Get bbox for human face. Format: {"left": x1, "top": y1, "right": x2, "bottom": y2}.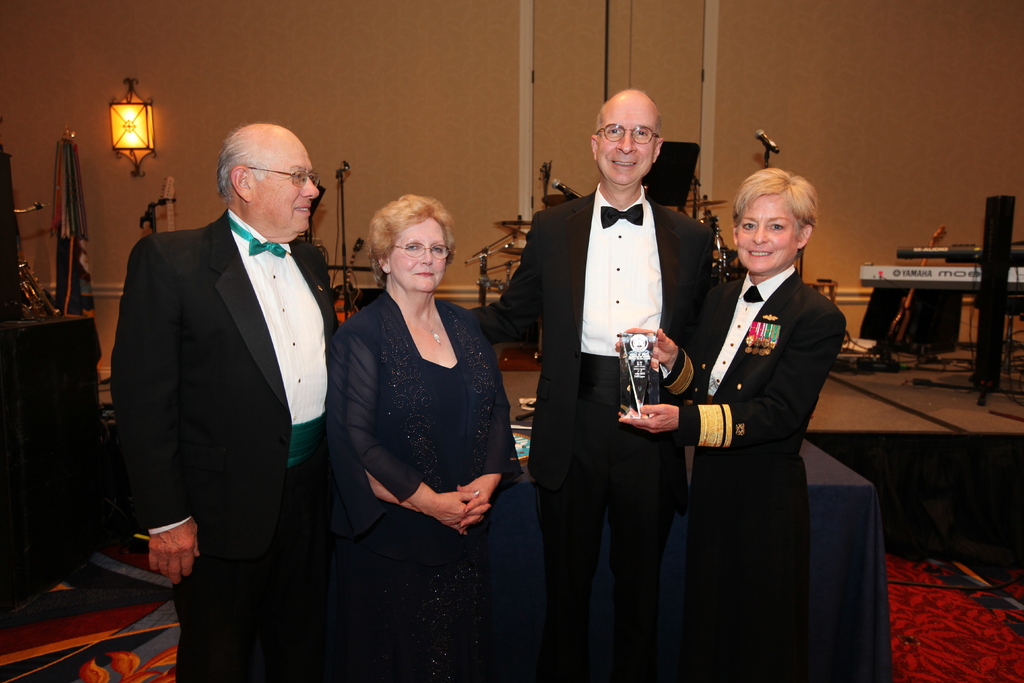
{"left": 597, "top": 101, "right": 652, "bottom": 186}.
